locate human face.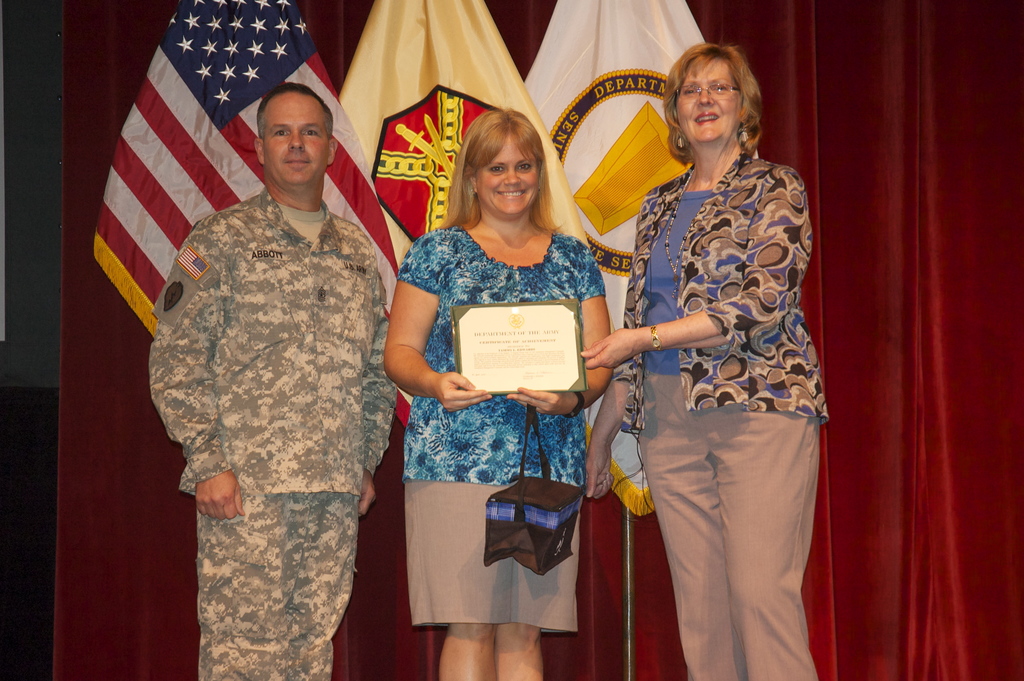
Bounding box: {"left": 264, "top": 92, "right": 326, "bottom": 183}.
